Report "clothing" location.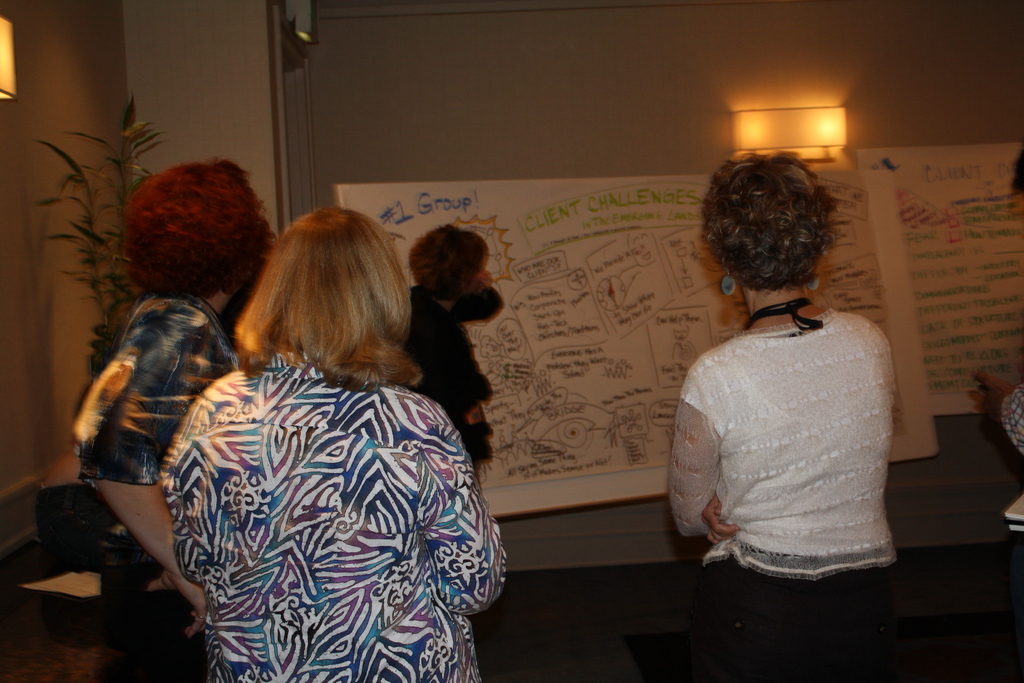
Report: (x1=671, y1=245, x2=915, y2=625).
